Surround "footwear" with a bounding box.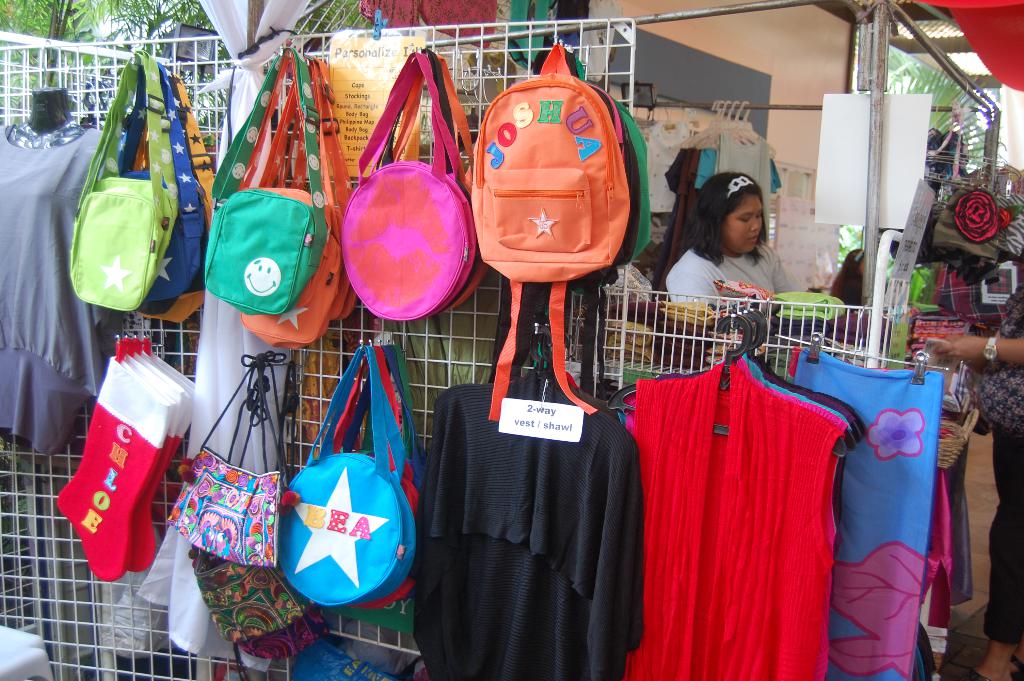
[1009,655,1023,679].
